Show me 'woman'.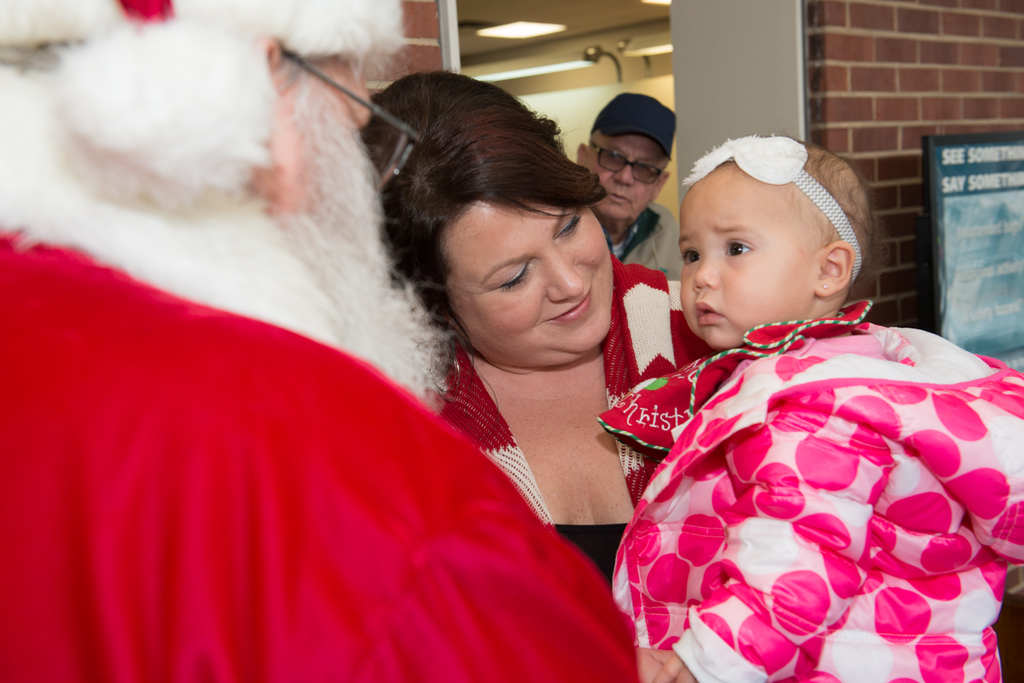
'woman' is here: crop(354, 67, 715, 579).
